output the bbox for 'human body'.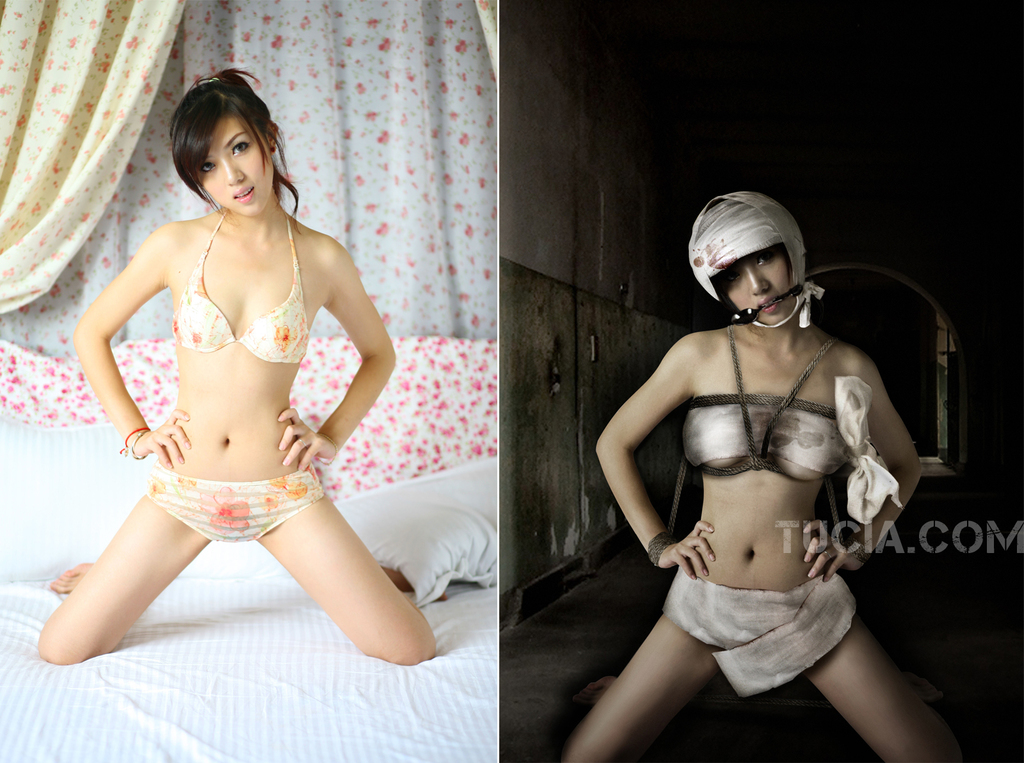
x1=593 y1=203 x2=940 y2=711.
